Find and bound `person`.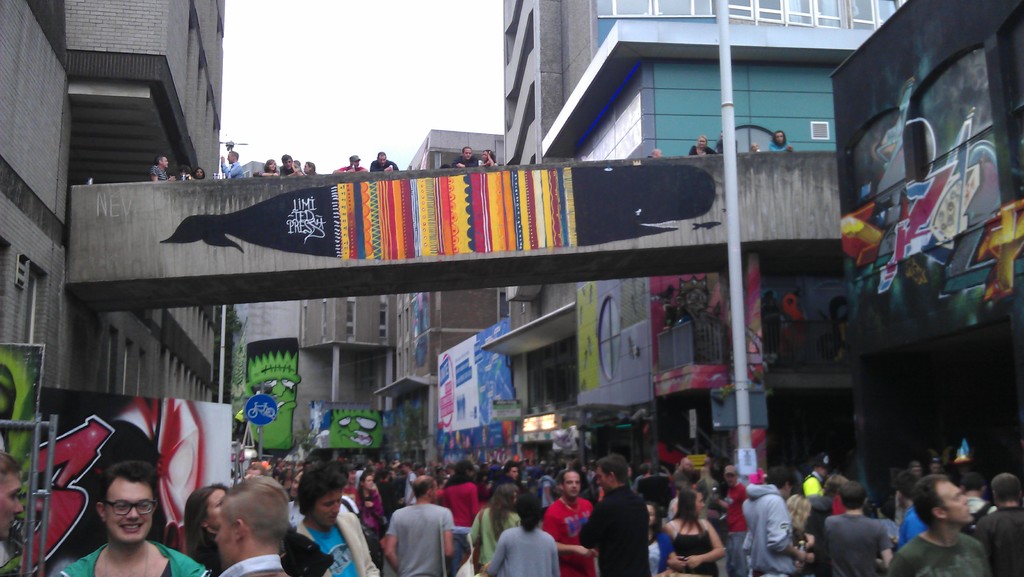
Bound: bbox(179, 163, 194, 181).
